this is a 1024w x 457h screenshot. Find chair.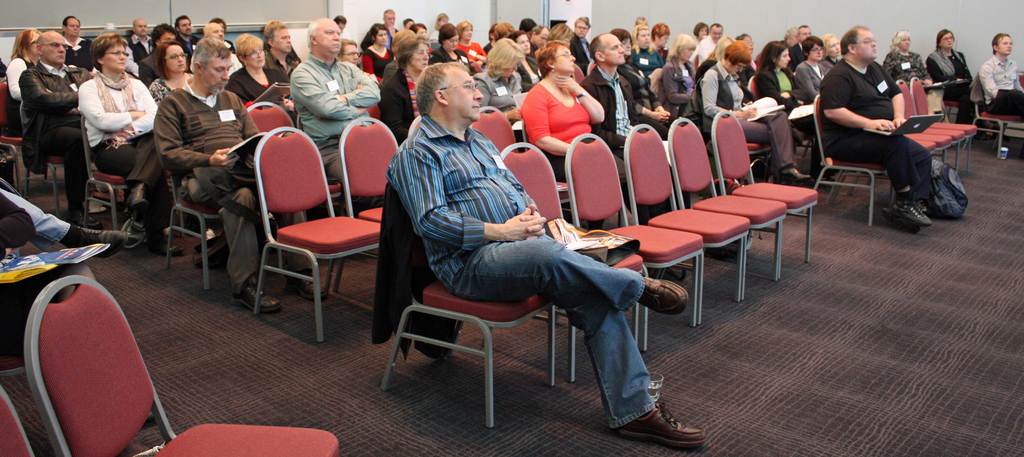
Bounding box: region(73, 109, 147, 239).
